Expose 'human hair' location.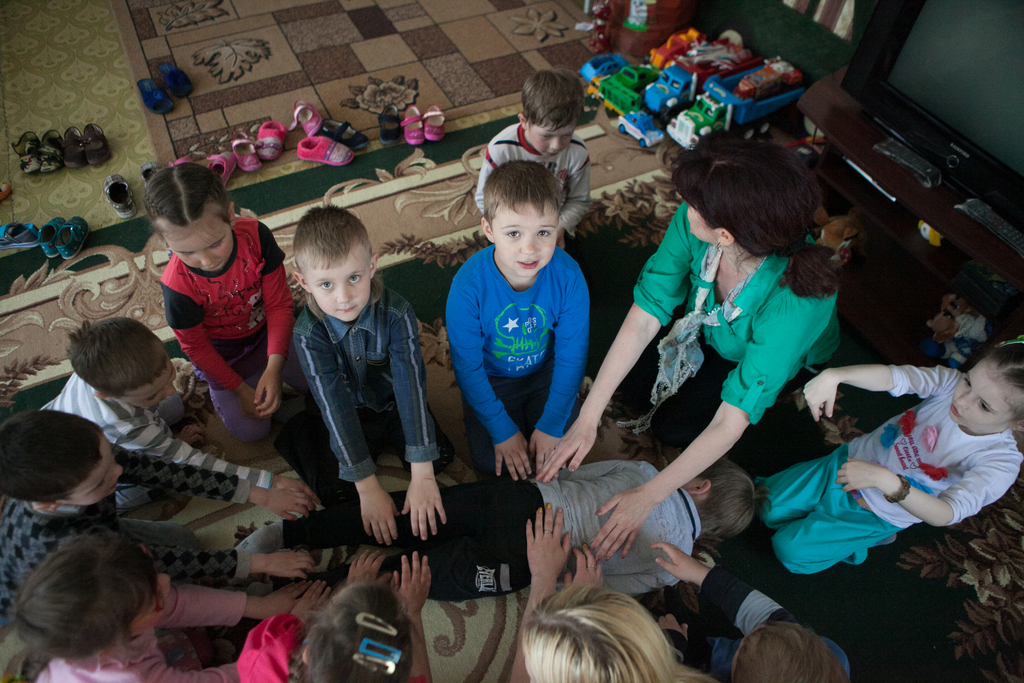
Exposed at l=522, t=67, r=589, b=135.
